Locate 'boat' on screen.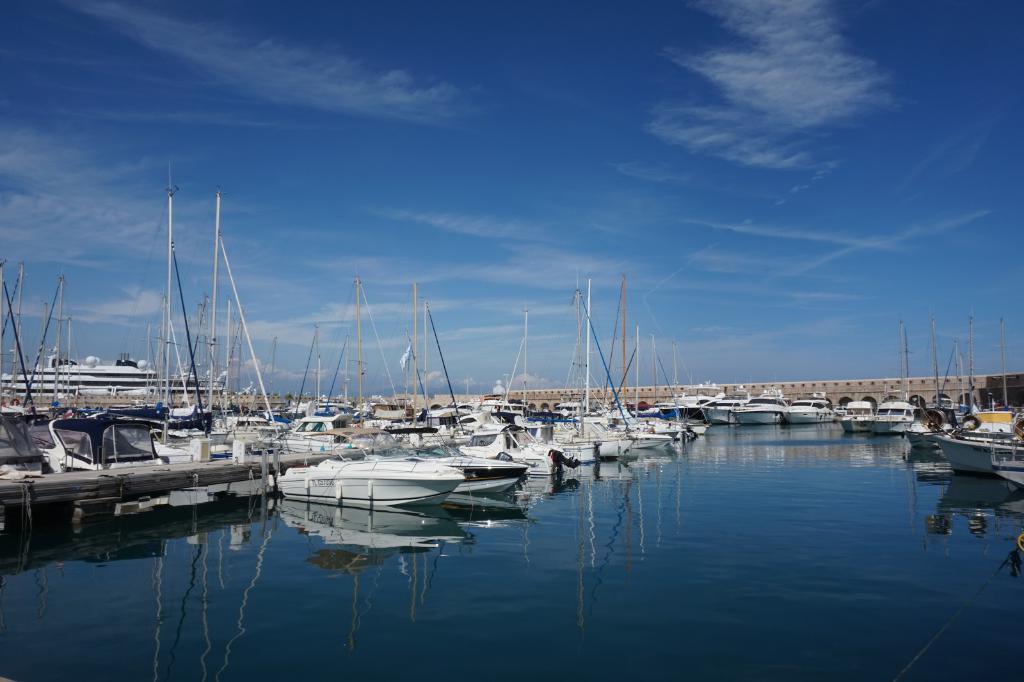
On screen at 844/404/872/432.
